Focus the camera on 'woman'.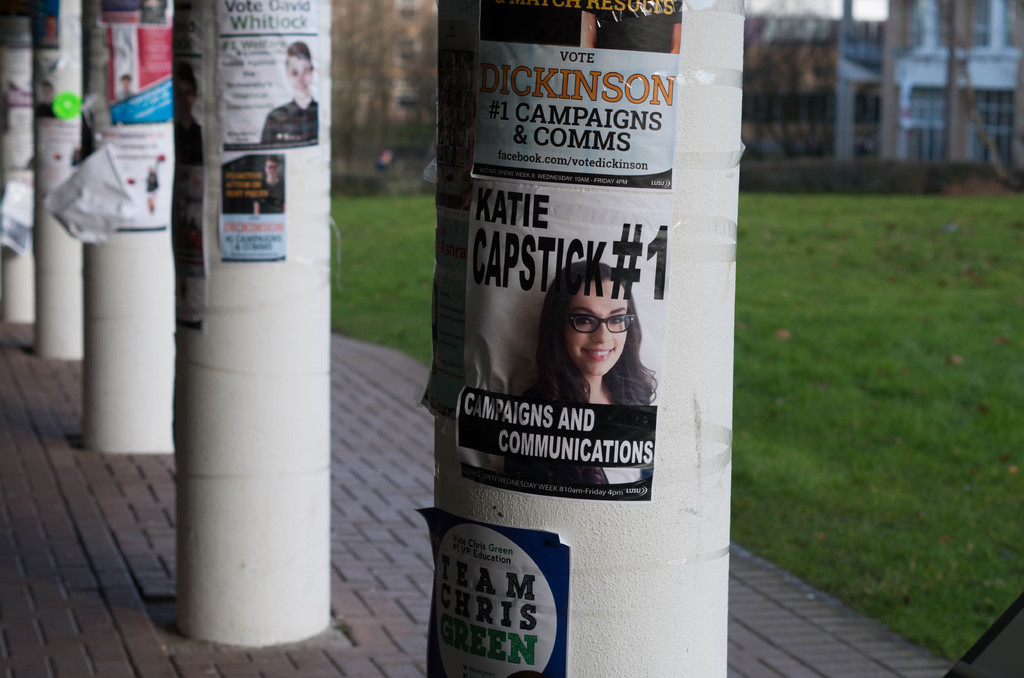
Focus region: (left=508, top=270, right=666, bottom=503).
